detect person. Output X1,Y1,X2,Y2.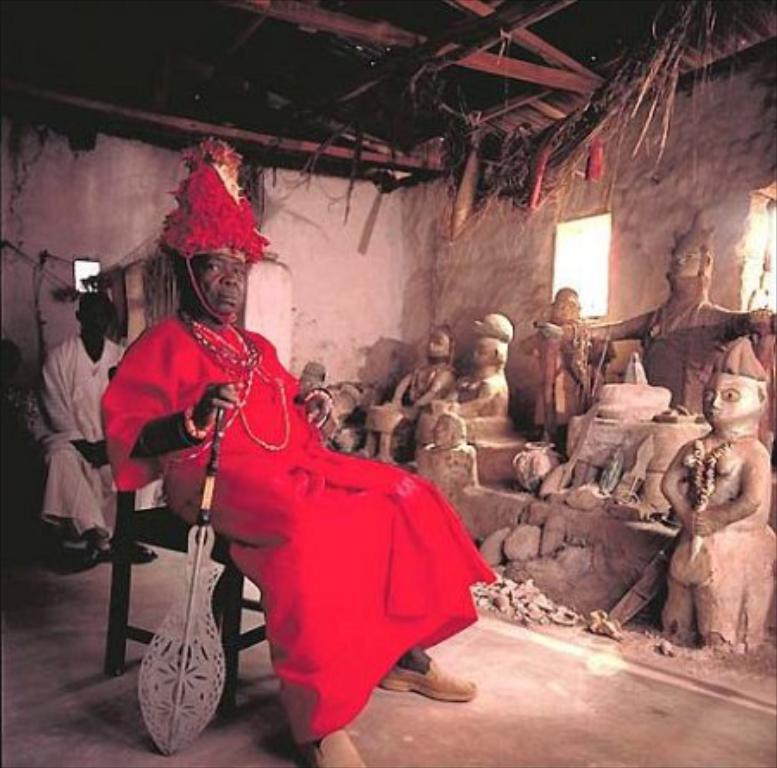
35,286,174,566.
